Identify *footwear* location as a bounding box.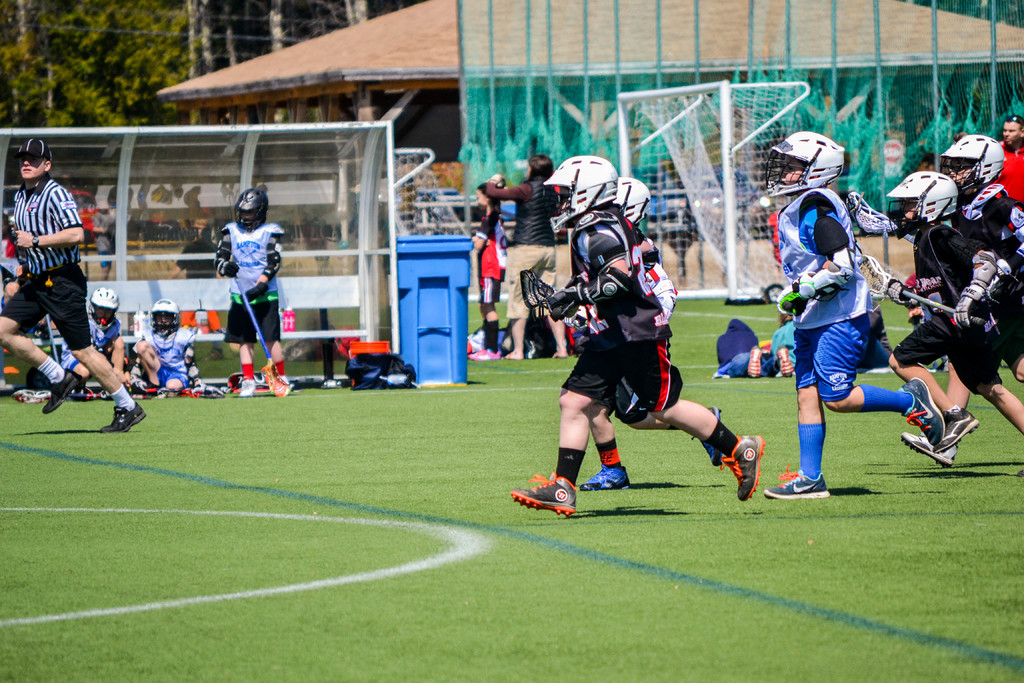
Rect(896, 375, 946, 447).
